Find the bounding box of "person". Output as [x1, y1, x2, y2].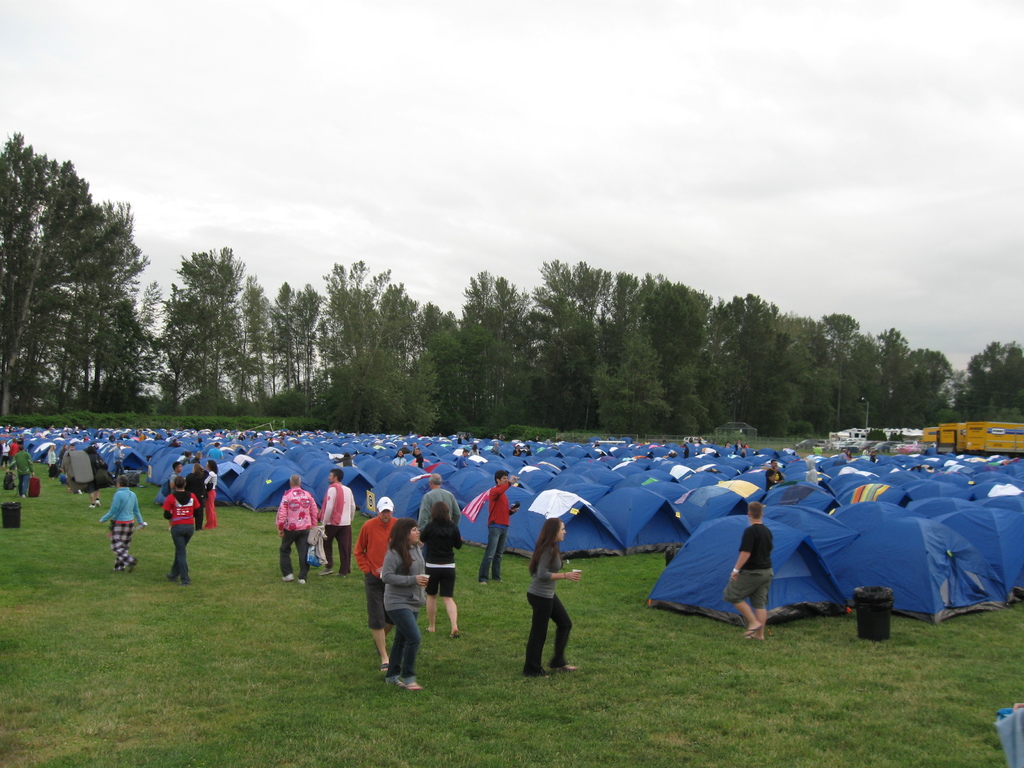
[481, 467, 522, 584].
